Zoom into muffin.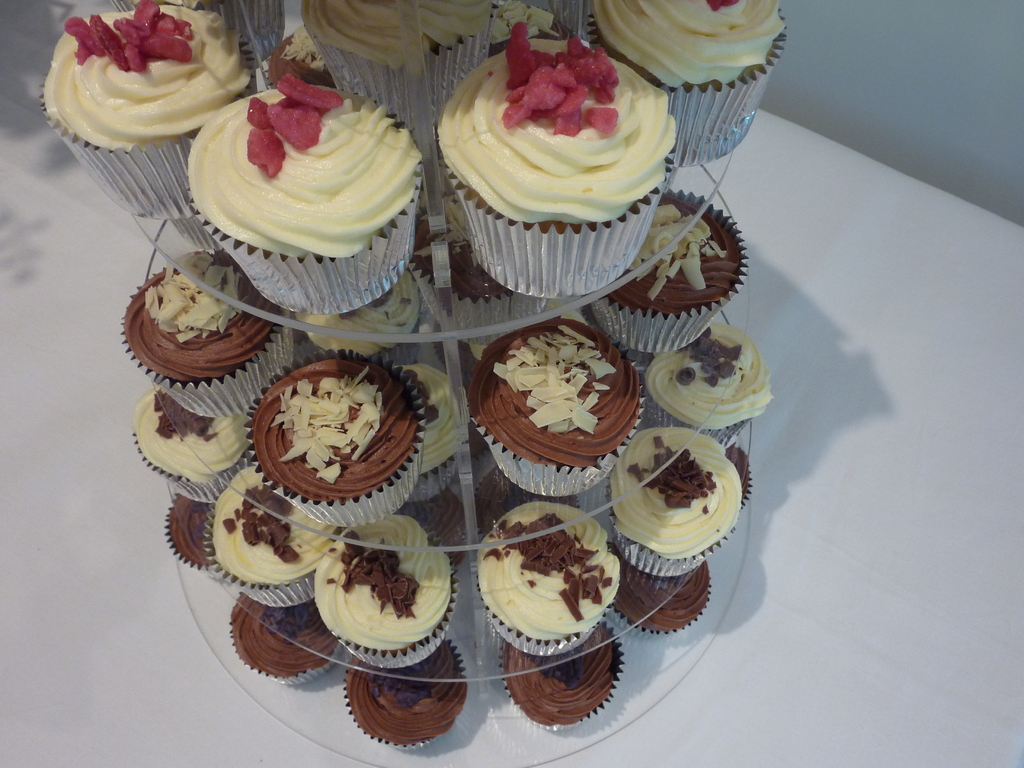
Zoom target: select_region(388, 356, 464, 509).
